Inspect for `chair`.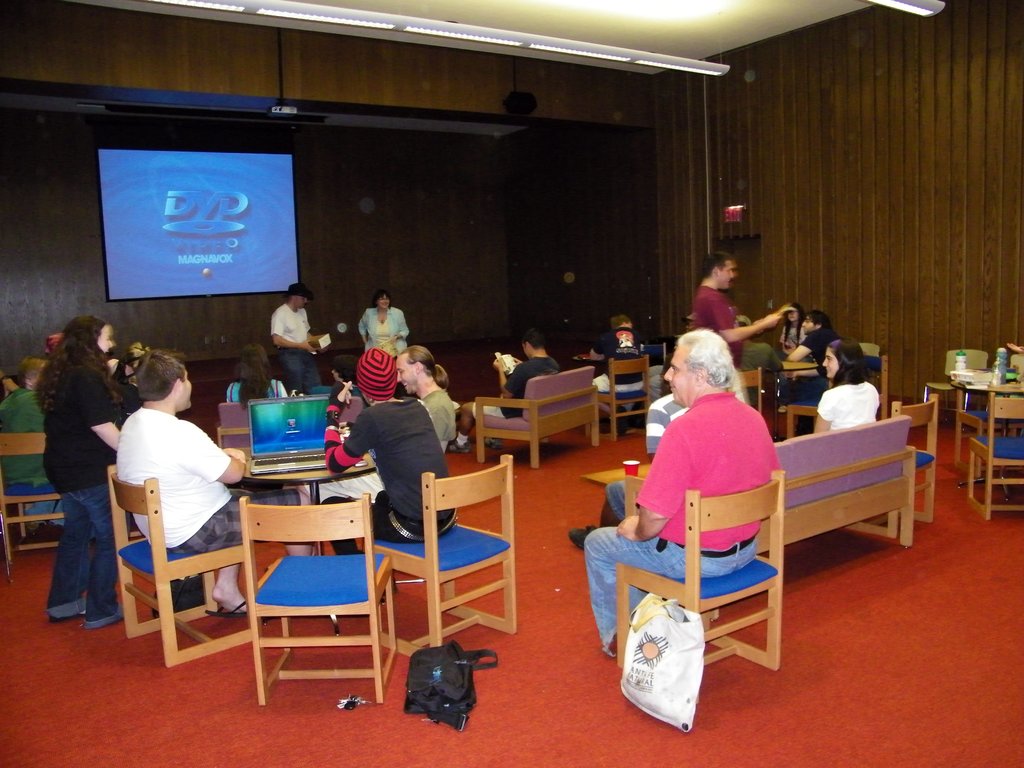
Inspection: l=612, t=470, r=783, b=671.
